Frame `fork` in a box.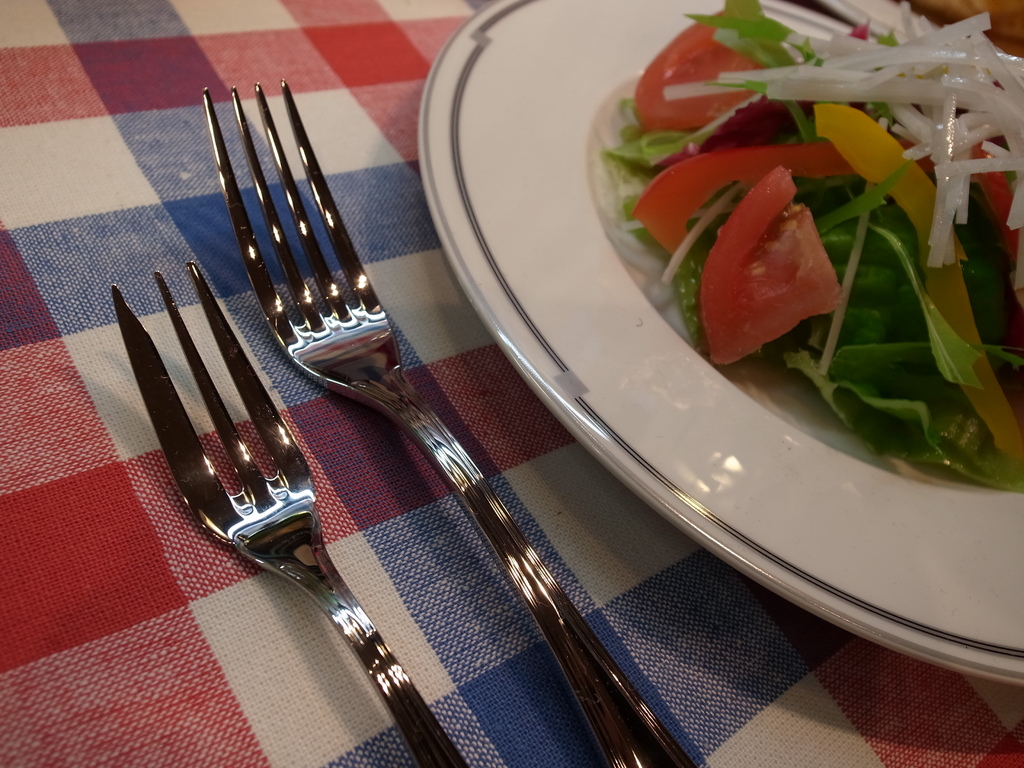
bbox=[202, 77, 698, 767].
